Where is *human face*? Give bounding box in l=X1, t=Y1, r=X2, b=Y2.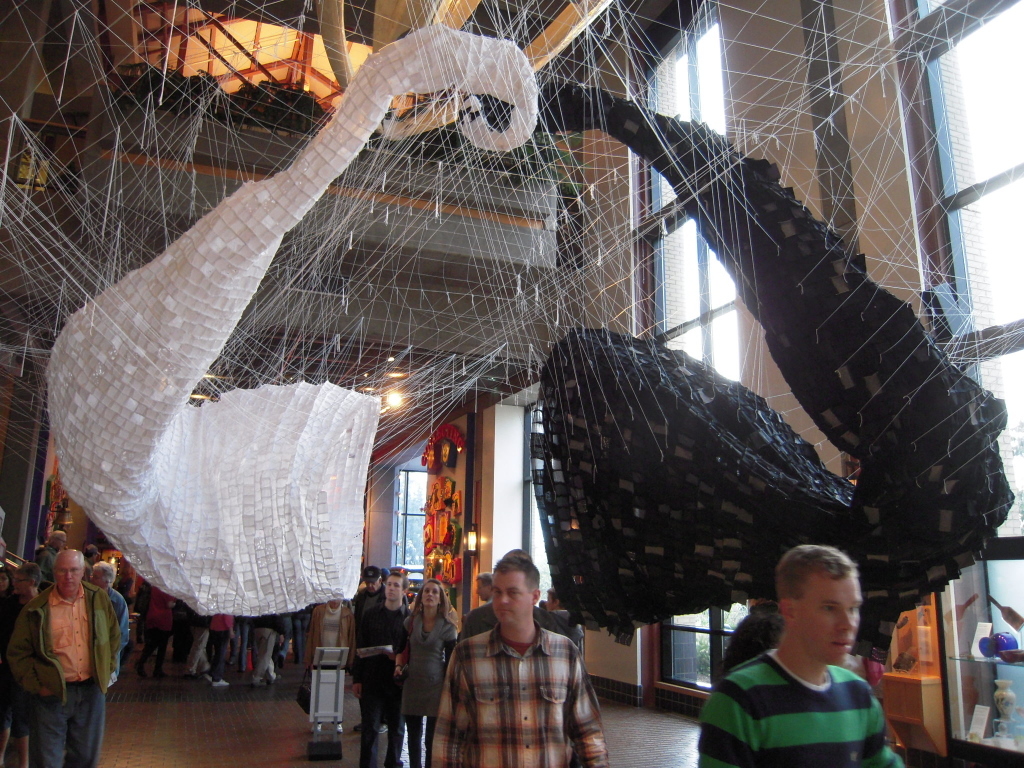
l=421, t=579, r=439, b=607.
